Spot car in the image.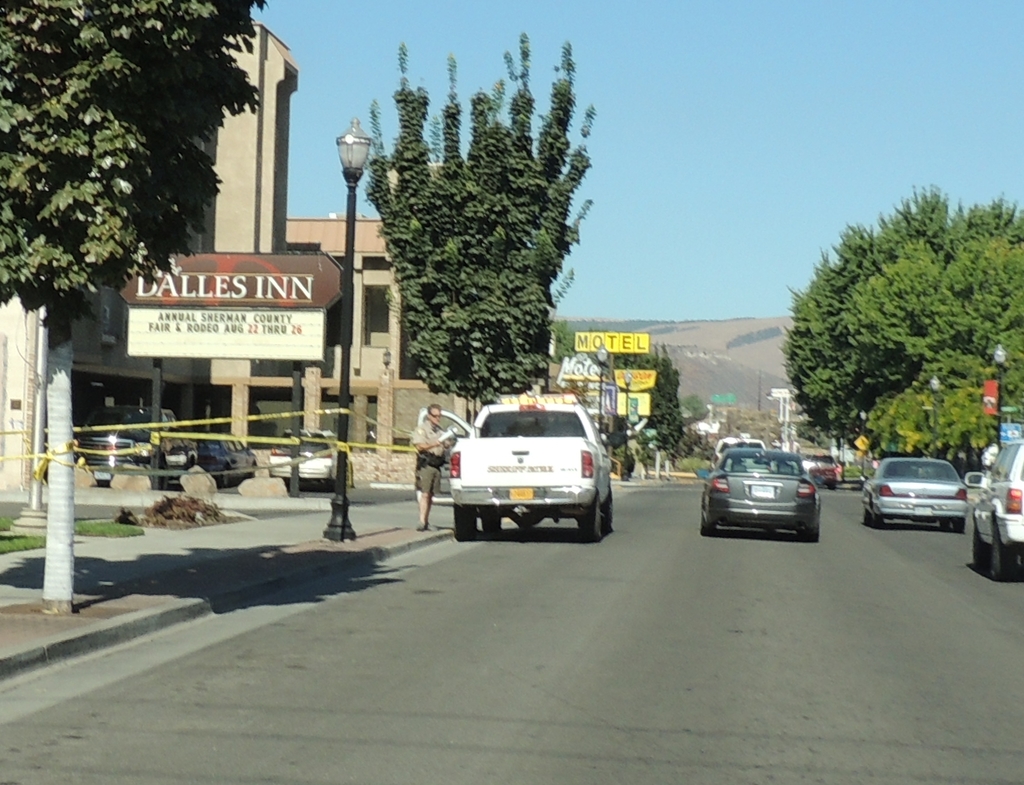
car found at 860, 456, 965, 529.
